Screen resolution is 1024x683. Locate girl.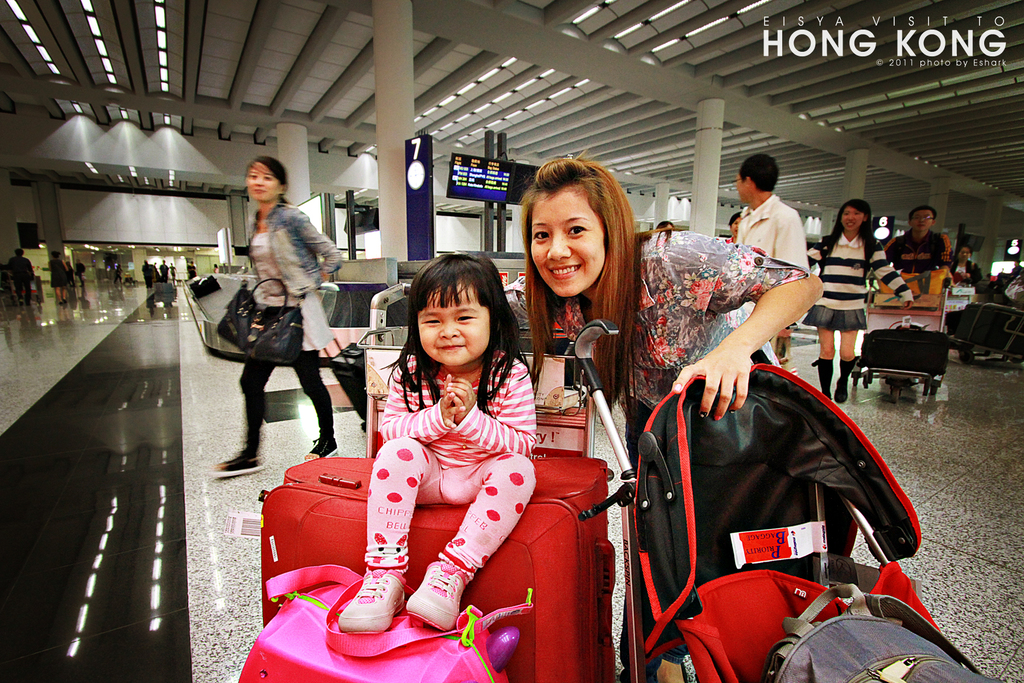
x1=952 y1=245 x2=983 y2=364.
